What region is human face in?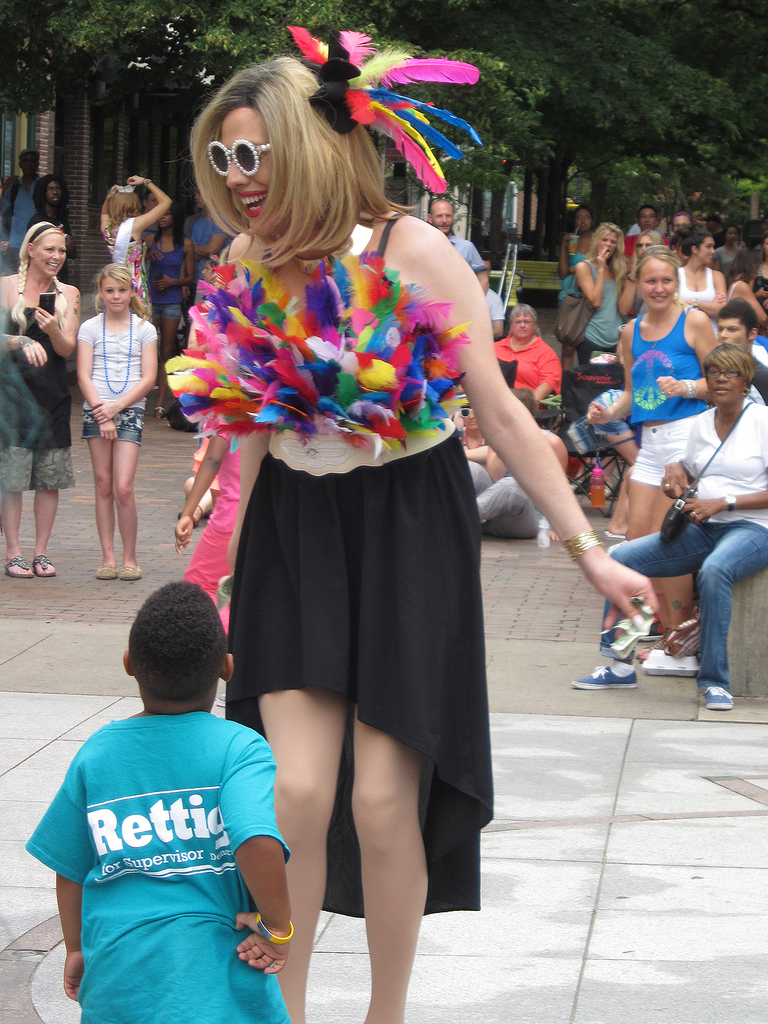
602,231,616,257.
